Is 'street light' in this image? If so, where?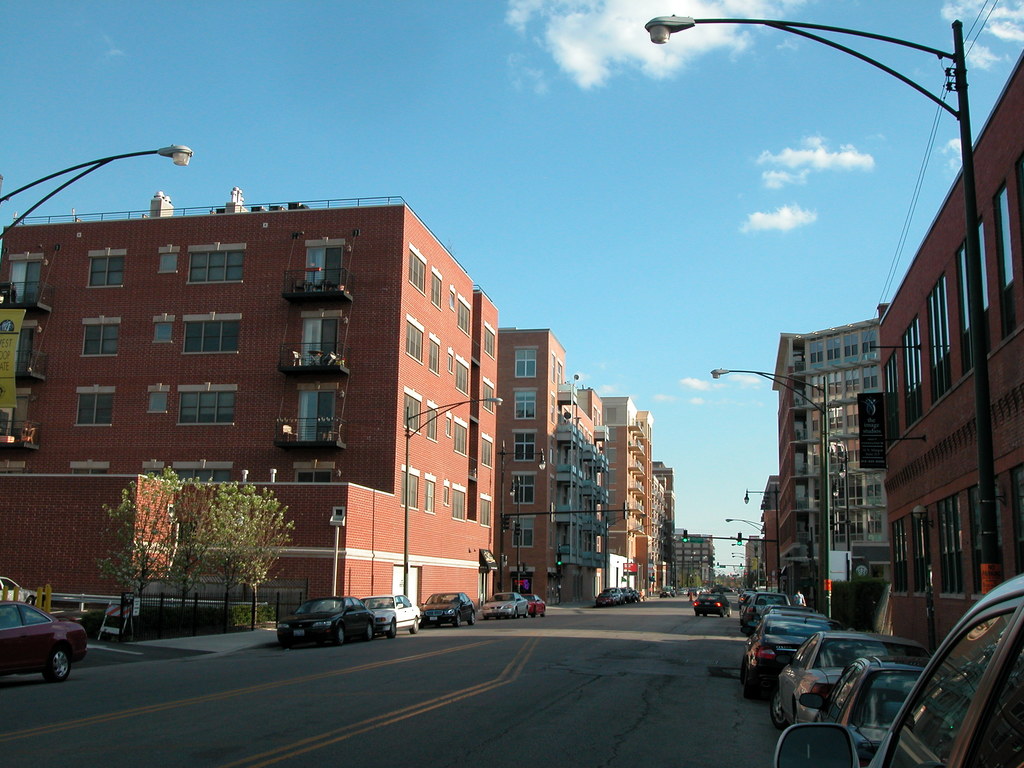
Yes, at [724, 516, 769, 591].
